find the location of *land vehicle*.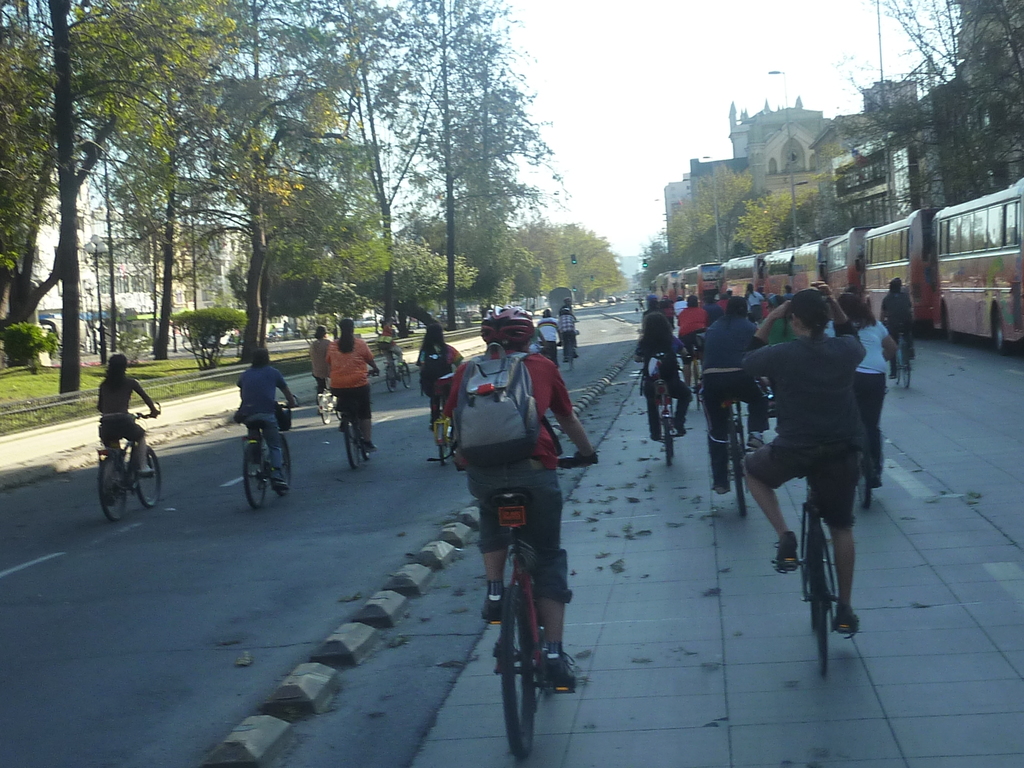
Location: {"x1": 314, "y1": 381, "x2": 341, "y2": 428}.
